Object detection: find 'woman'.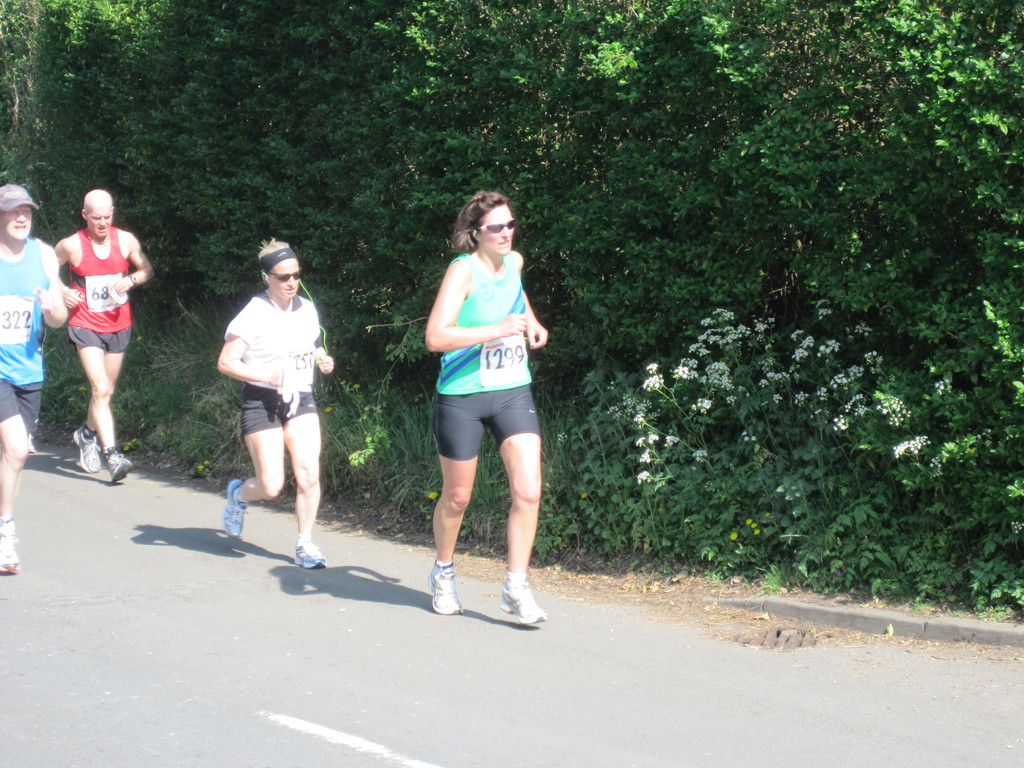
pyautogui.locateOnScreen(399, 192, 564, 621).
